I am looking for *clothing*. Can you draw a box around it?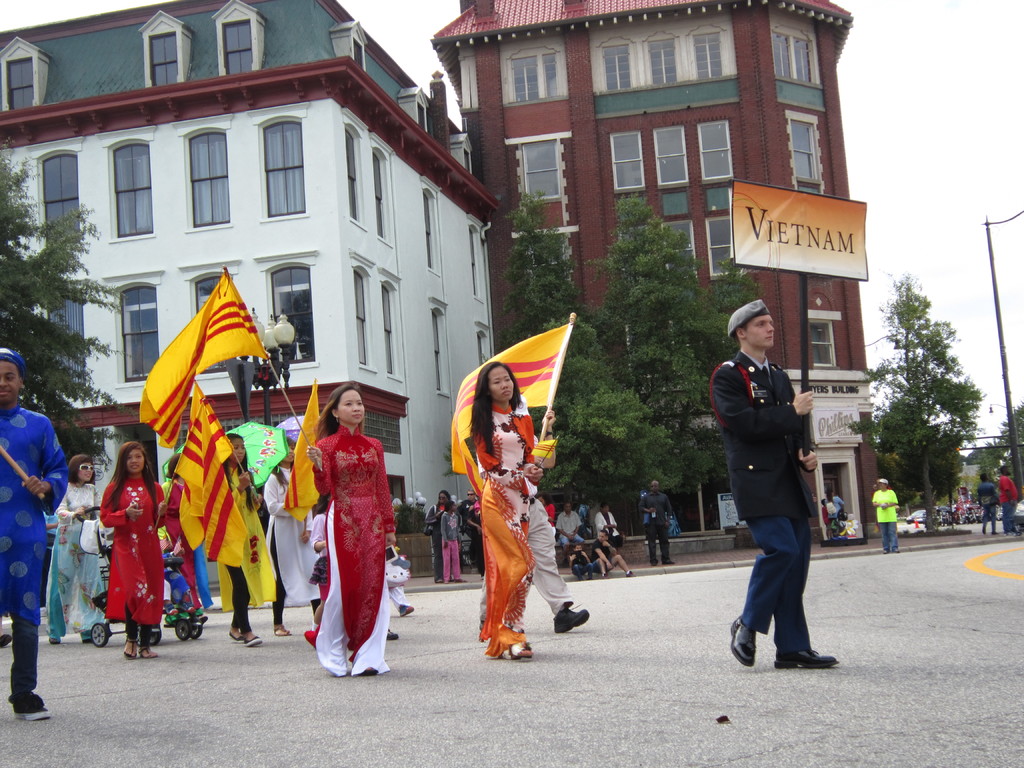
Sure, the bounding box is 1001,463,1016,529.
